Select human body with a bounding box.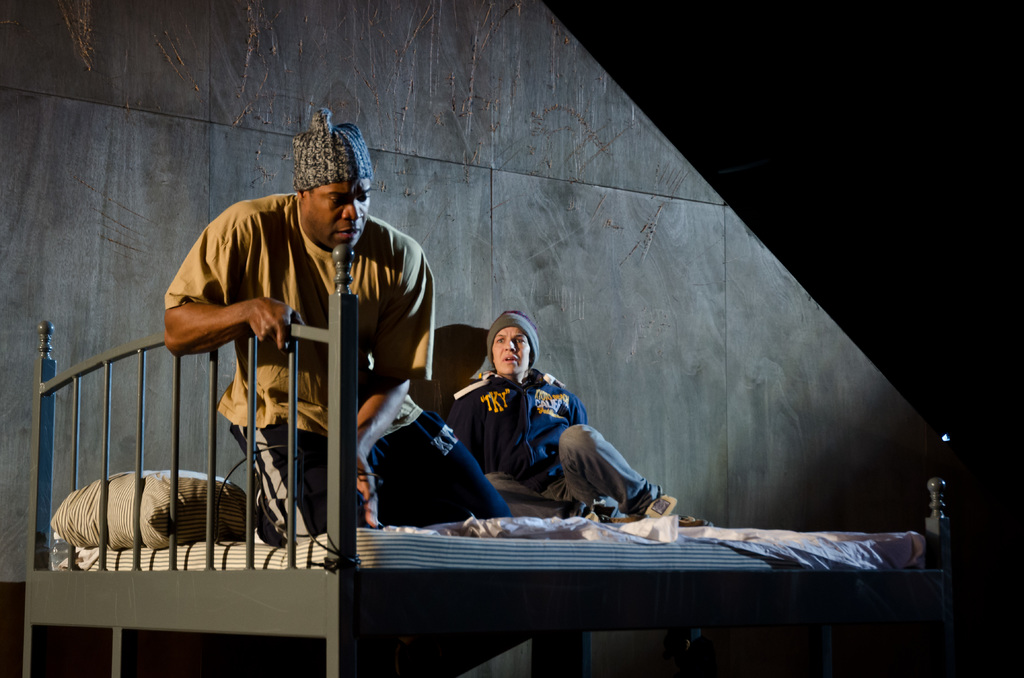
(x1=419, y1=320, x2=679, y2=550).
